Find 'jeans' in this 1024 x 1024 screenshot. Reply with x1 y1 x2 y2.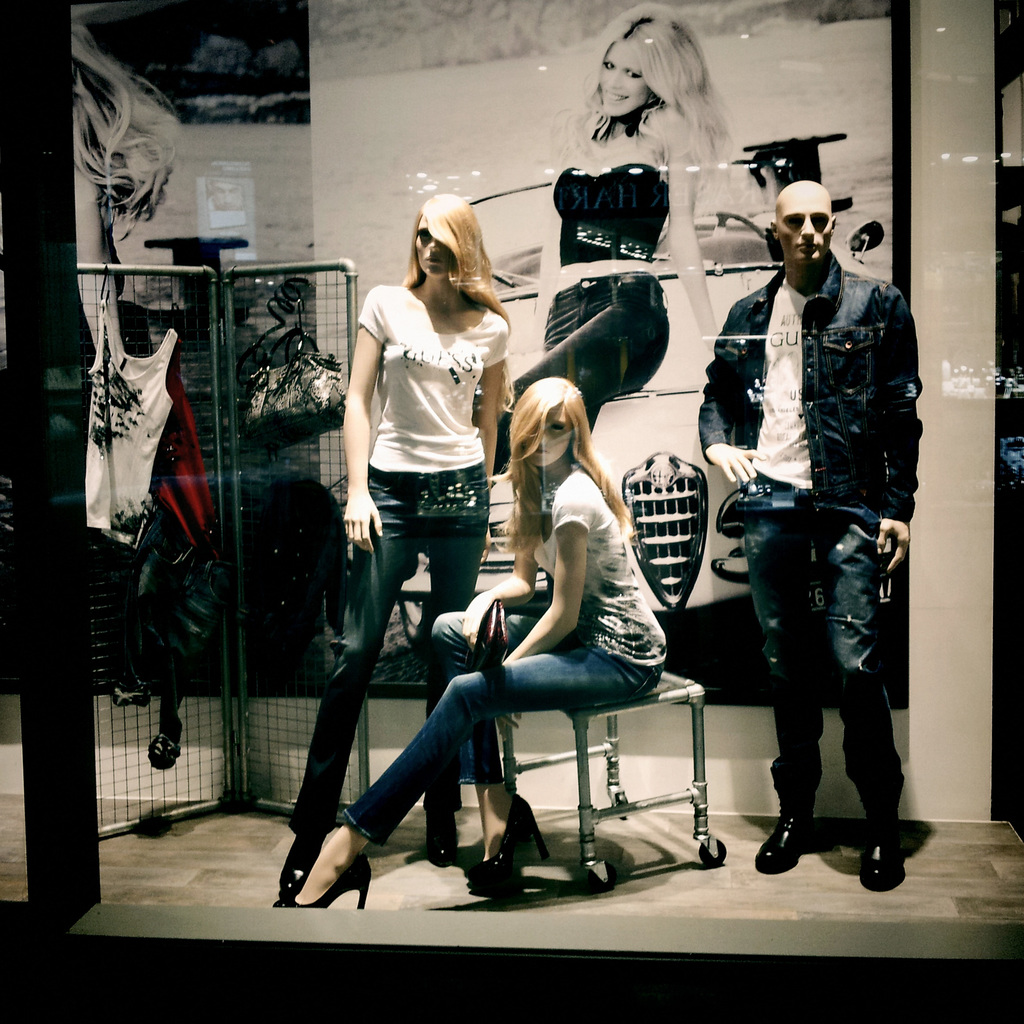
332 610 665 850.
